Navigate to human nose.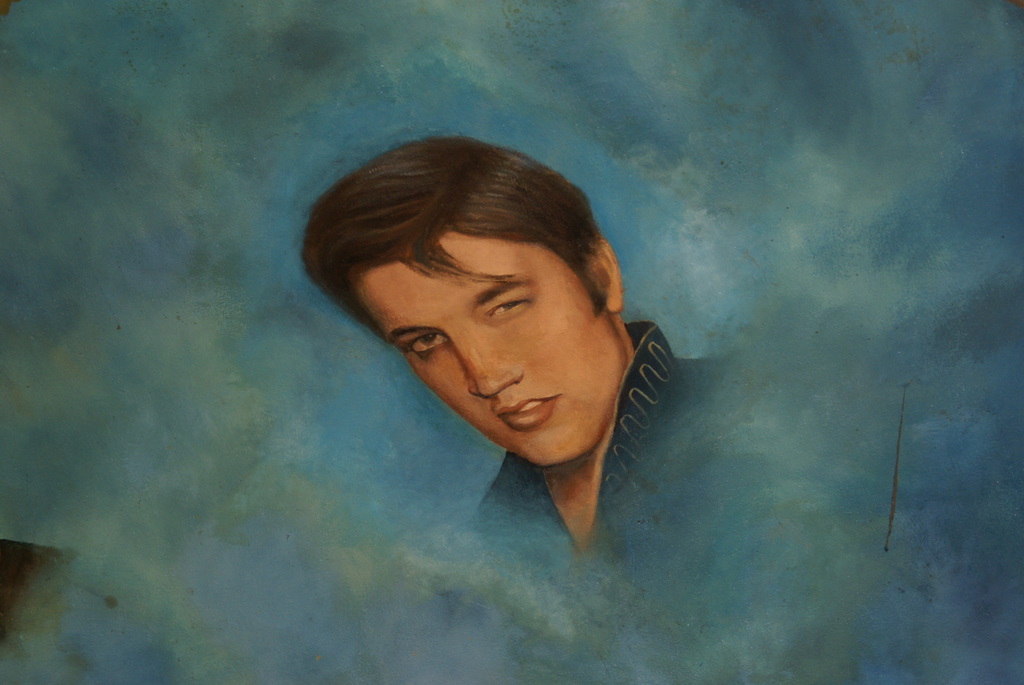
Navigation target: 461 331 522 403.
